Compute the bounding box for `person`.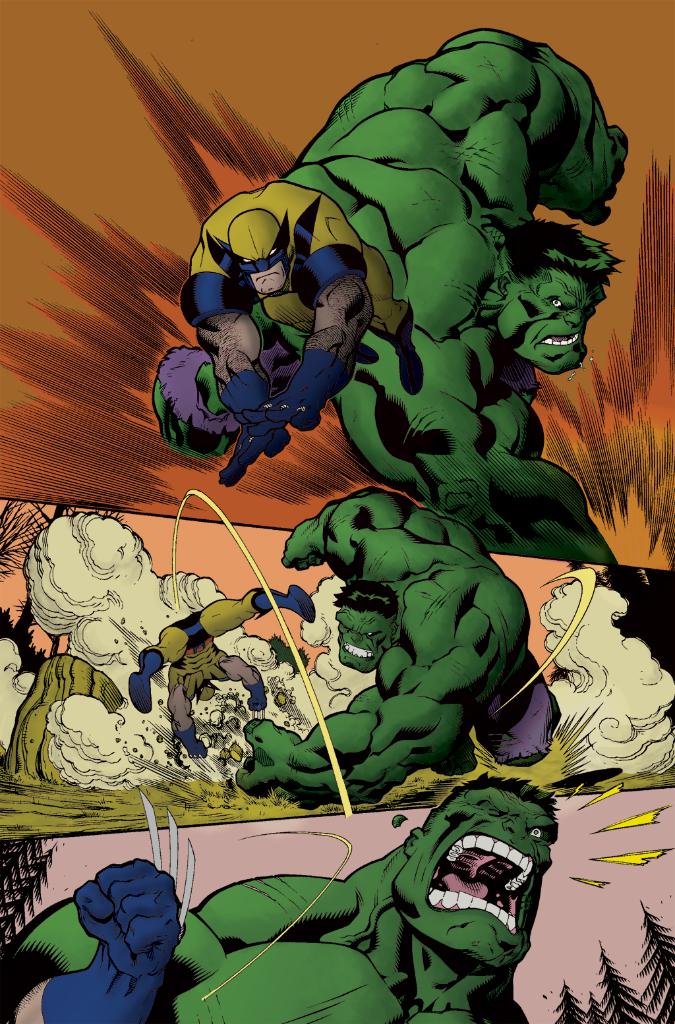
183, 179, 424, 485.
